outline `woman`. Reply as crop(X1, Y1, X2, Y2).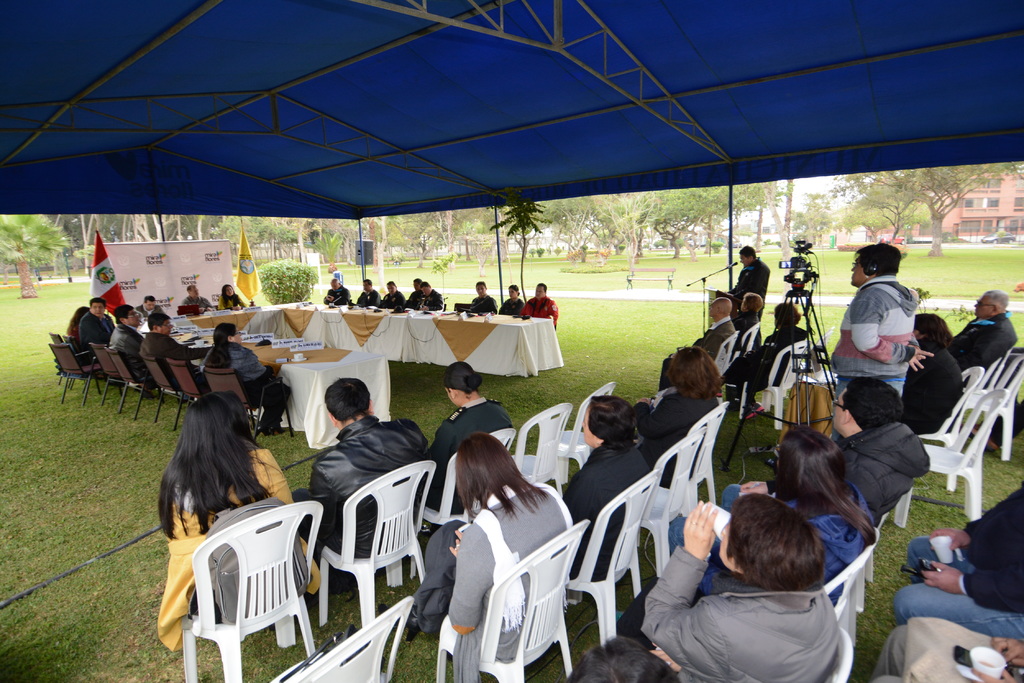
crop(201, 322, 294, 434).
